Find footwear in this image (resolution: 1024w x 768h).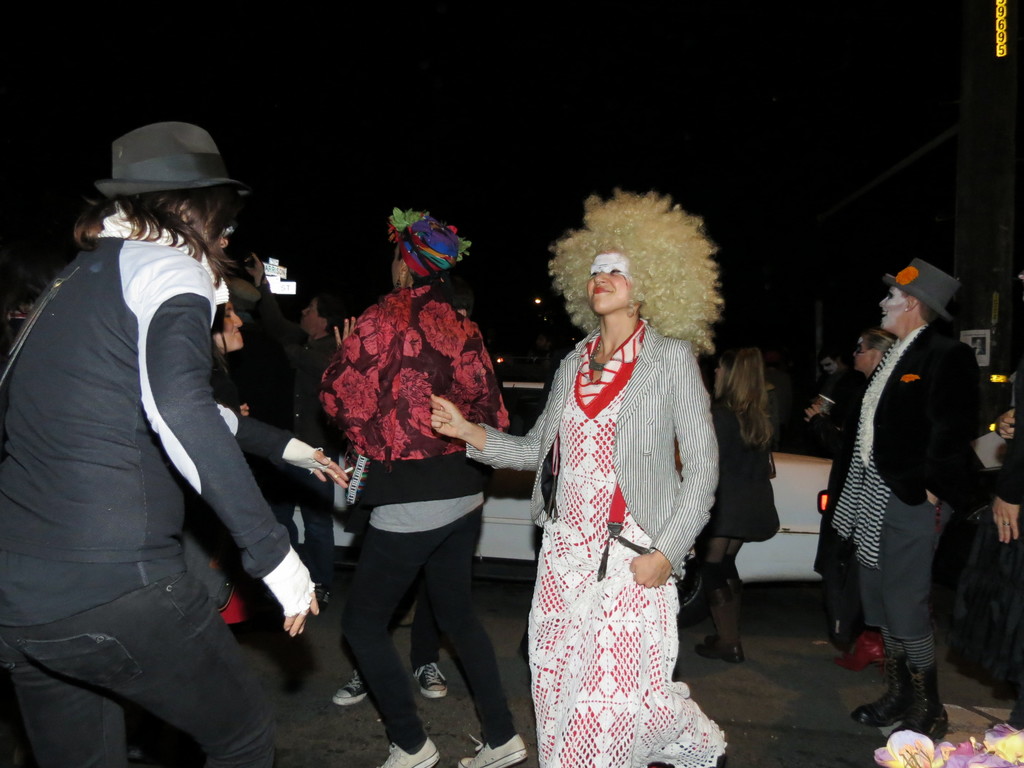
[left=335, top=669, right=369, bottom=707].
